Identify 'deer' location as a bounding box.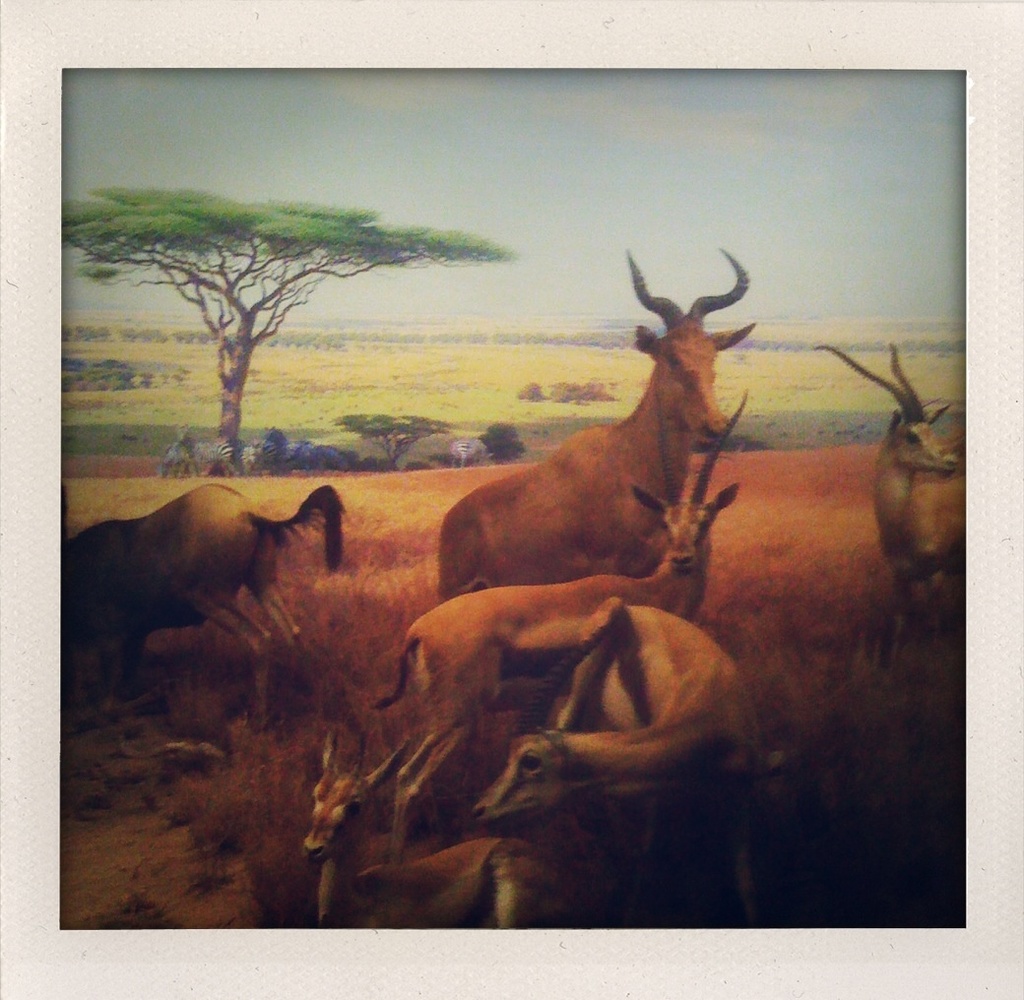
bbox=[813, 349, 970, 627].
